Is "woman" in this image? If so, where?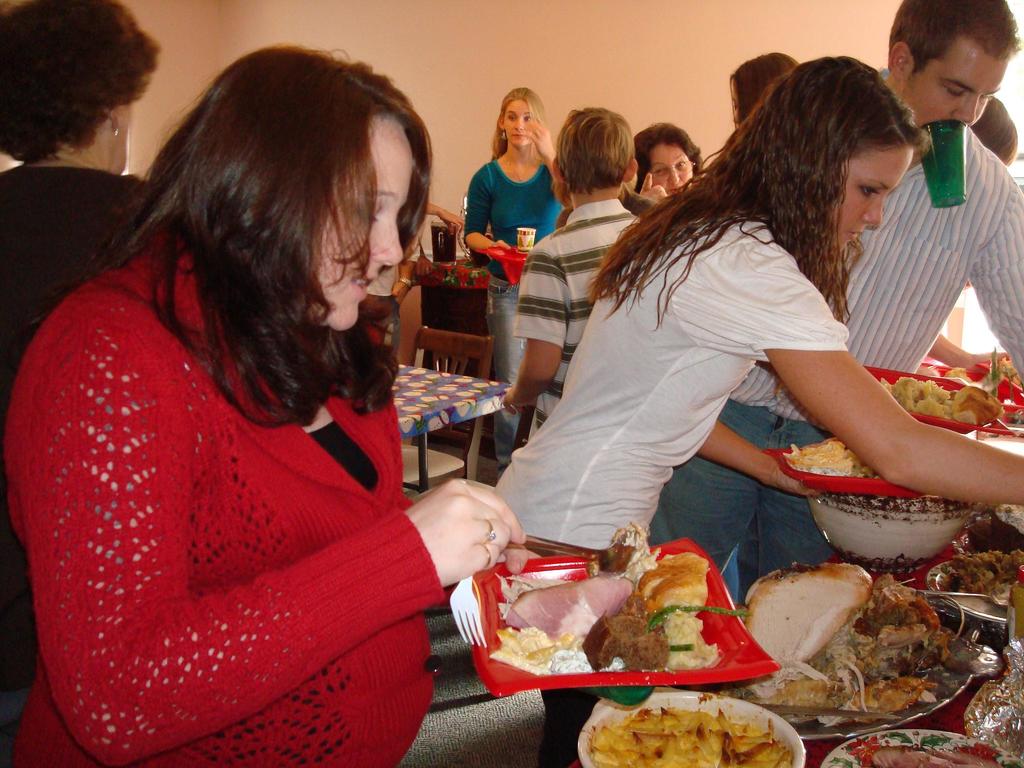
Yes, at 727 56 792 138.
